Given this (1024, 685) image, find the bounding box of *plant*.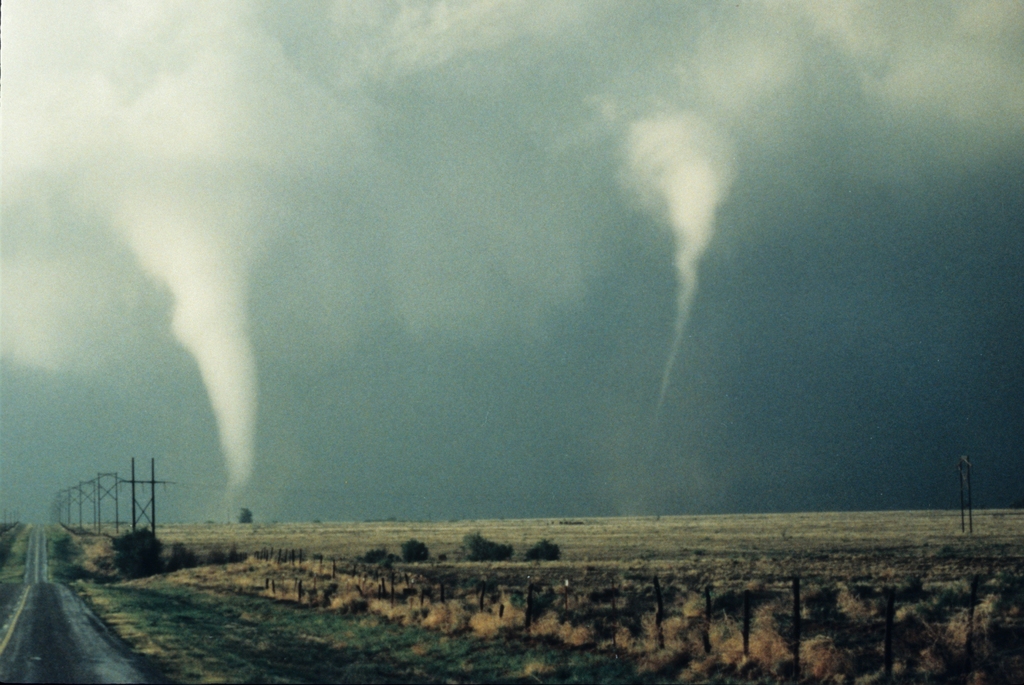
[99, 525, 161, 588].
